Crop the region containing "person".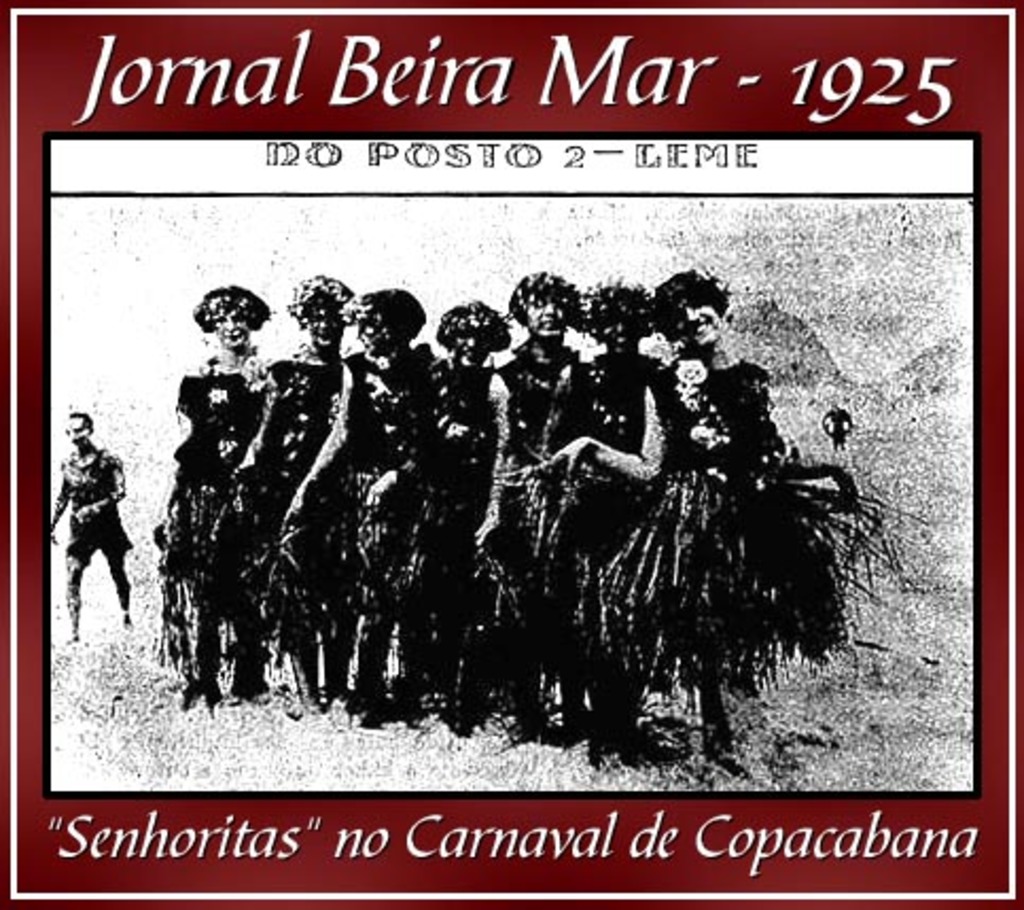
Crop region: x1=45 y1=401 x2=121 y2=638.
